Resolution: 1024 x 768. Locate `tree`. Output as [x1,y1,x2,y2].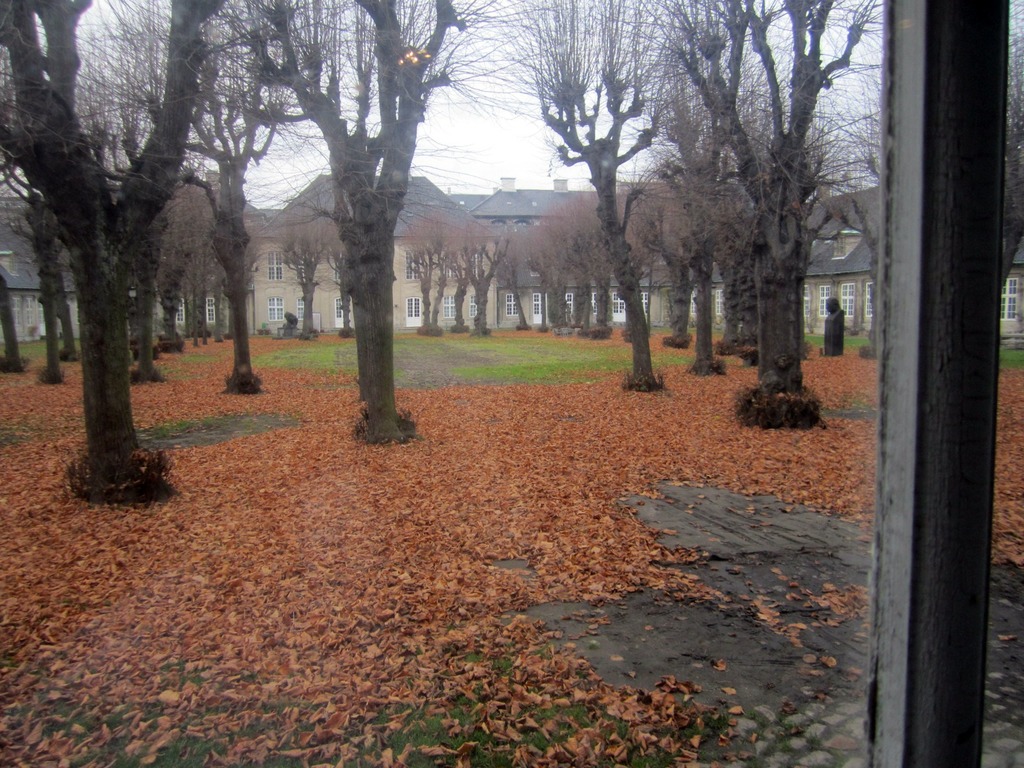
[188,0,457,433].
